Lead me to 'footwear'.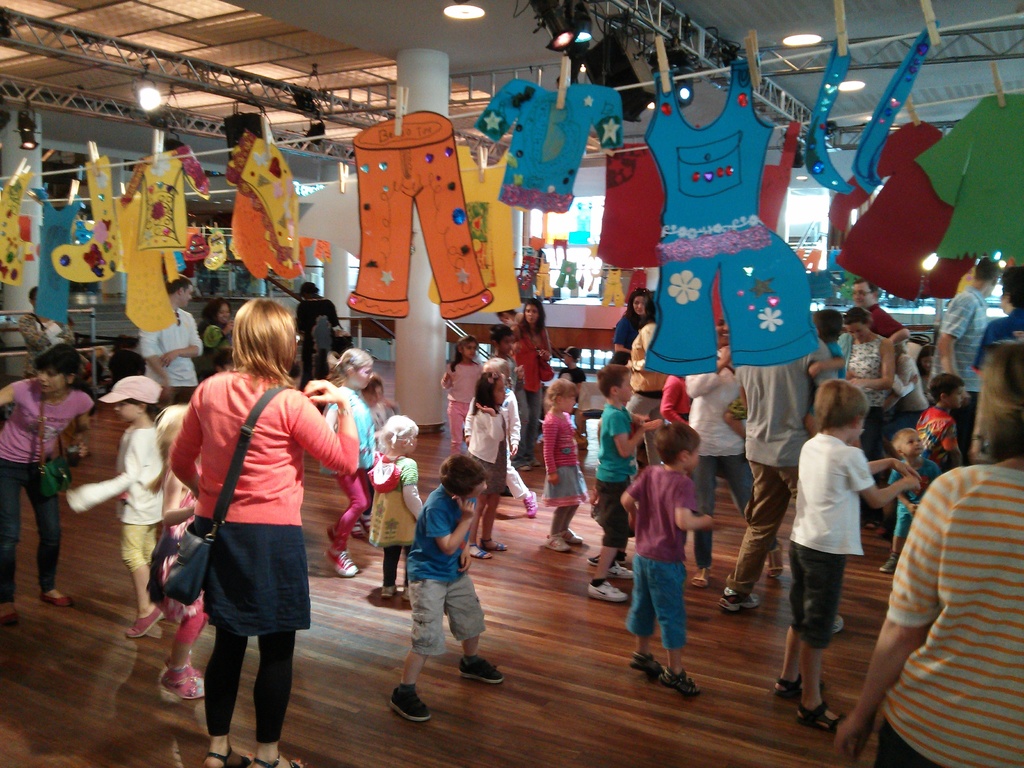
Lead to box(719, 587, 758, 614).
